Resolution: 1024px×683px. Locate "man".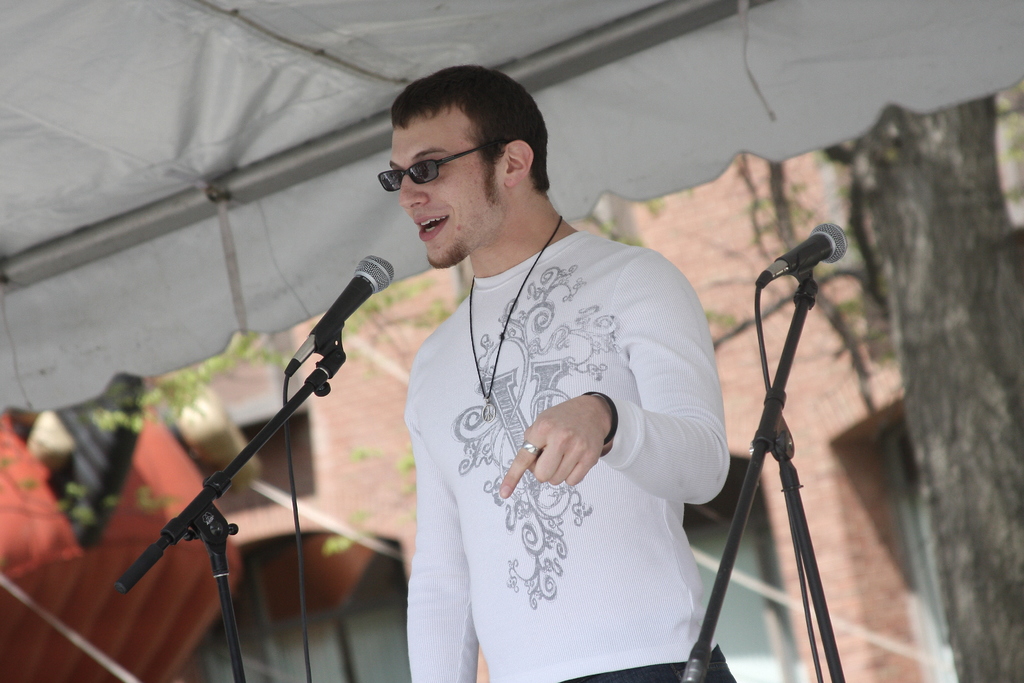
[387, 63, 738, 682].
